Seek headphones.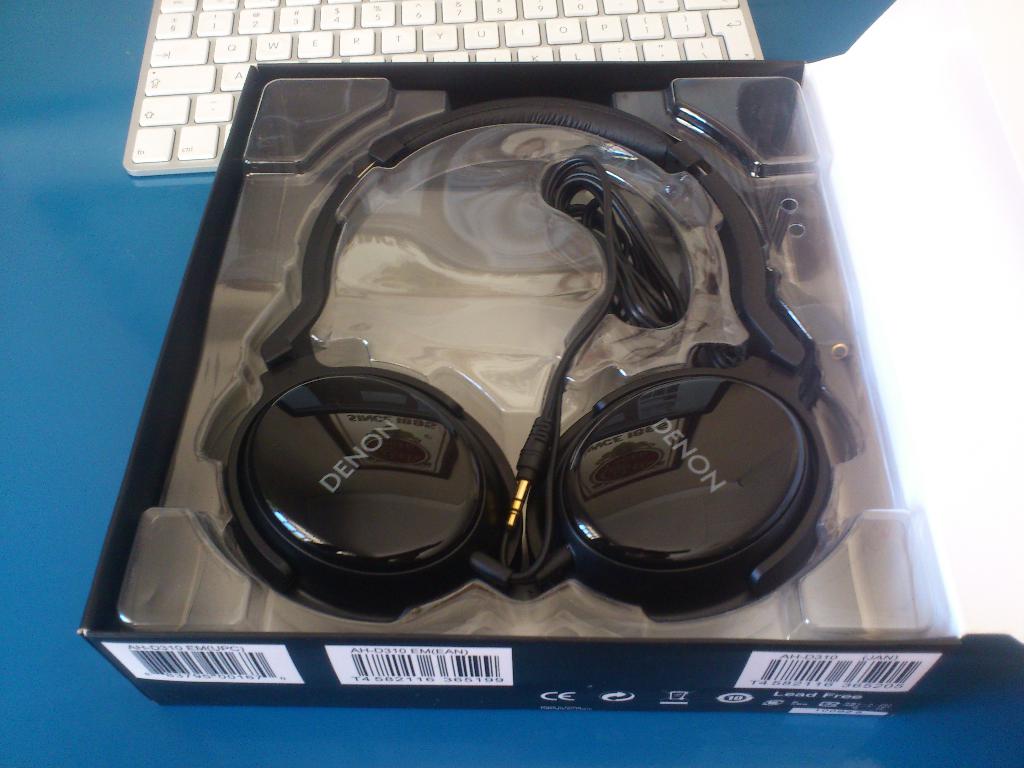
bbox=(220, 99, 827, 614).
